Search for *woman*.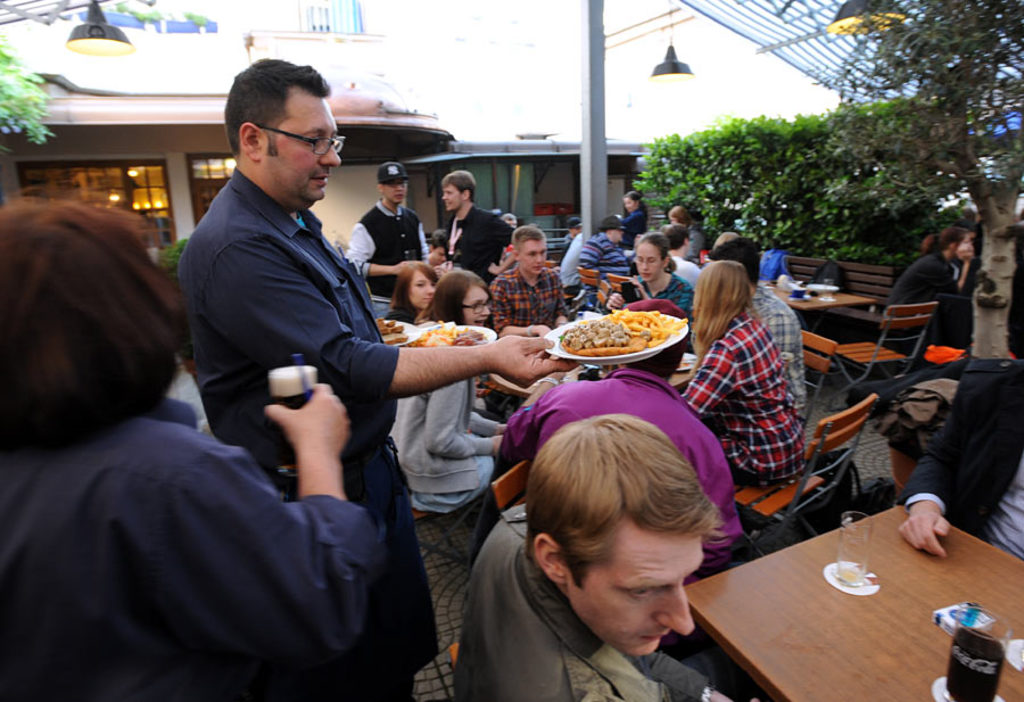
Found at <bbox>597, 229, 697, 327</bbox>.
